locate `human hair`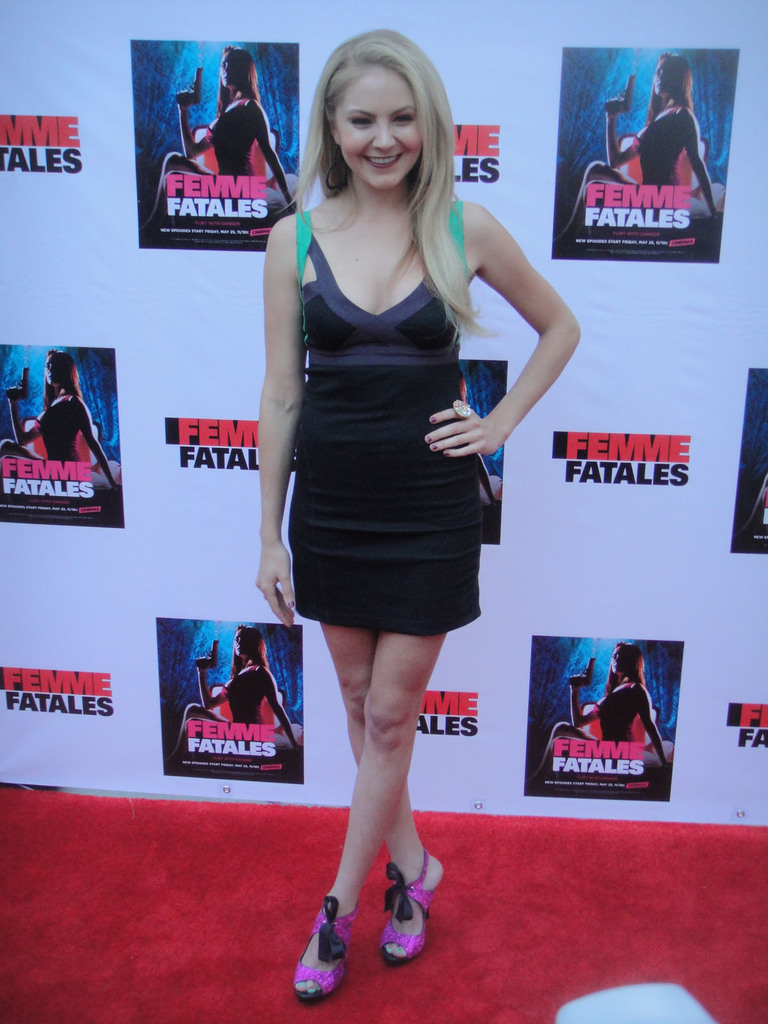
216, 49, 257, 113
